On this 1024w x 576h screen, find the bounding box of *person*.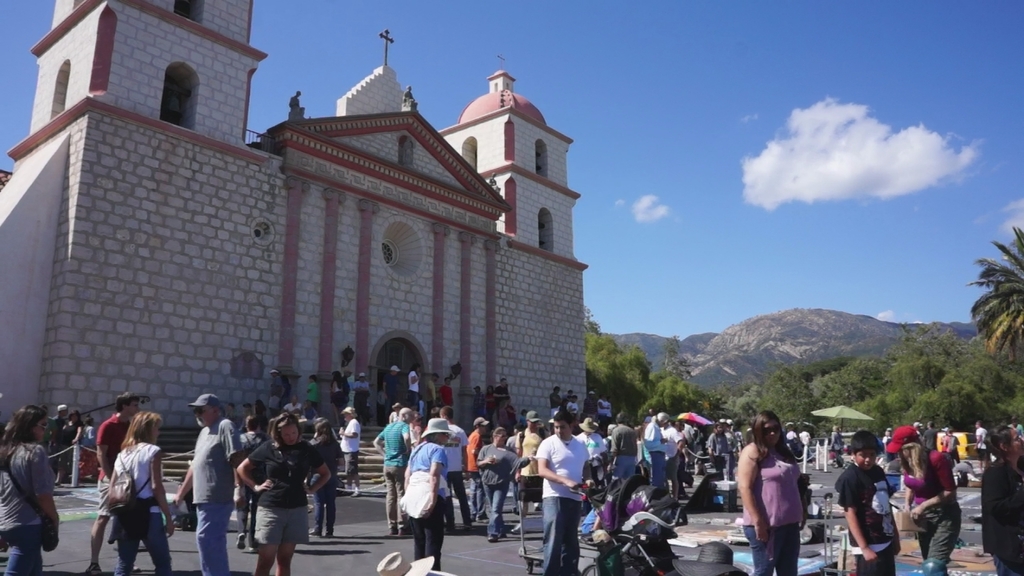
Bounding box: <box>338,404,363,502</box>.
